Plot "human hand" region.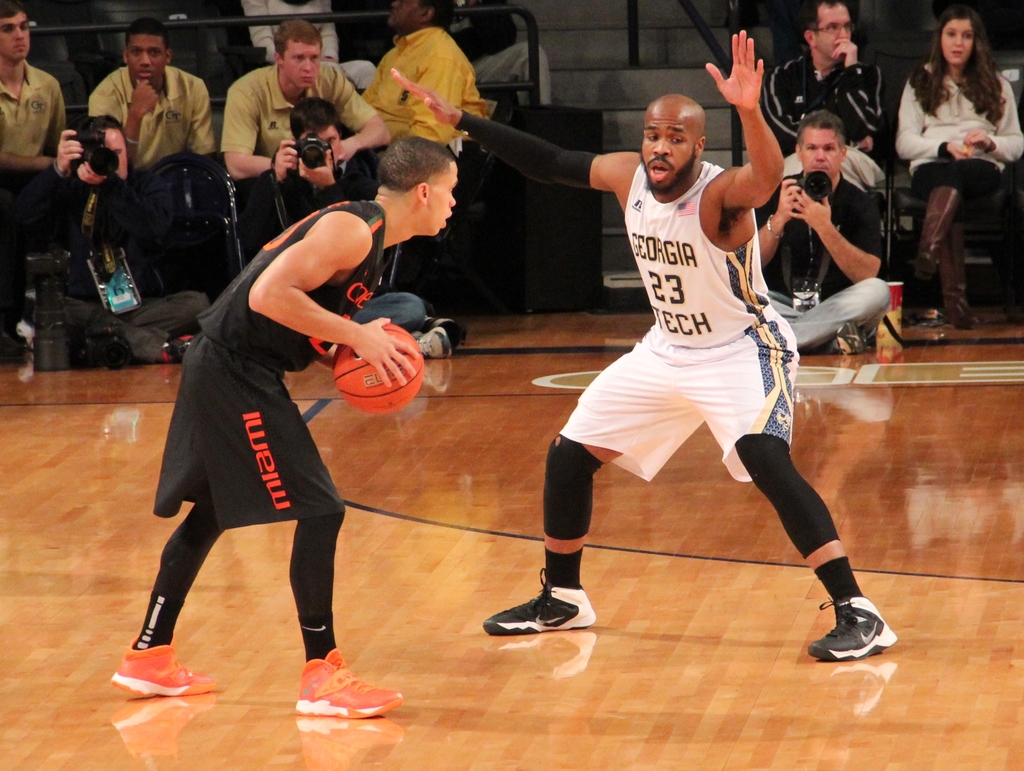
Plotted at bbox=[388, 68, 459, 127].
